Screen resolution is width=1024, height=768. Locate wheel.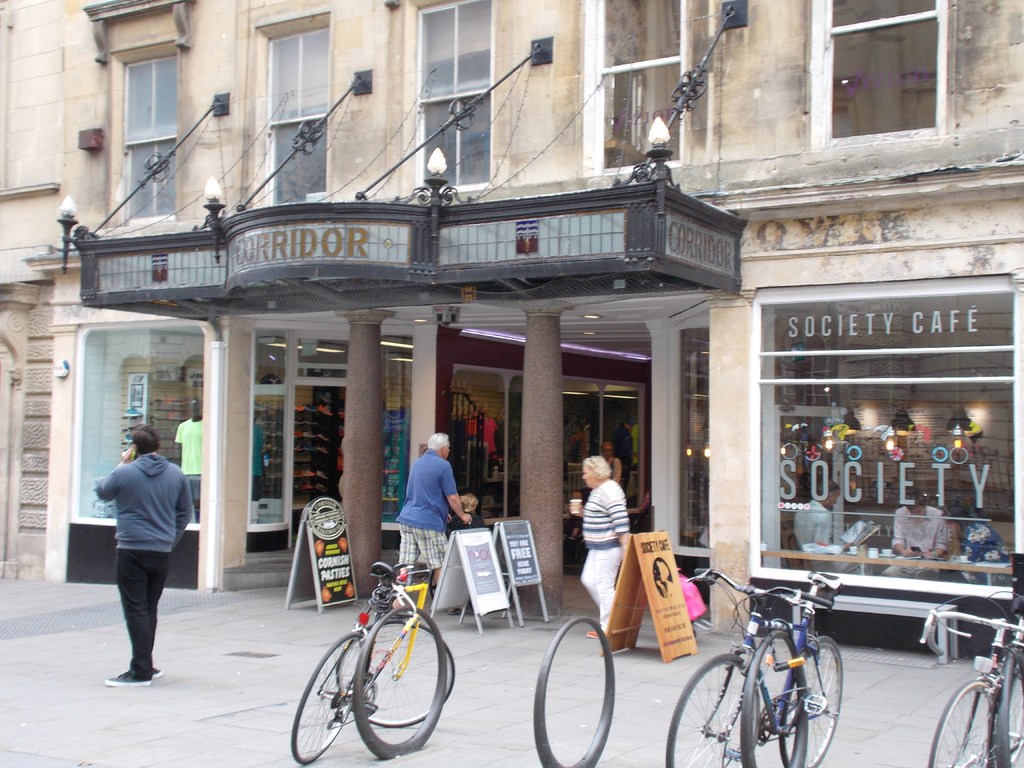
locate(531, 615, 614, 767).
